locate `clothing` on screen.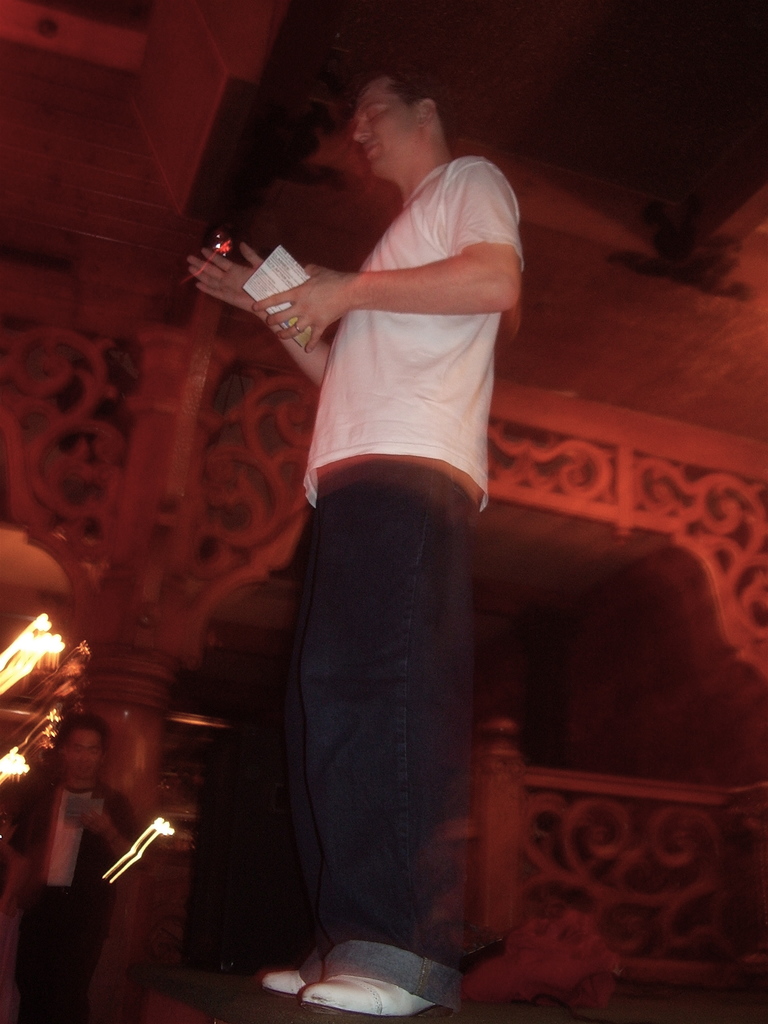
On screen at <box>0,780,133,1018</box>.
